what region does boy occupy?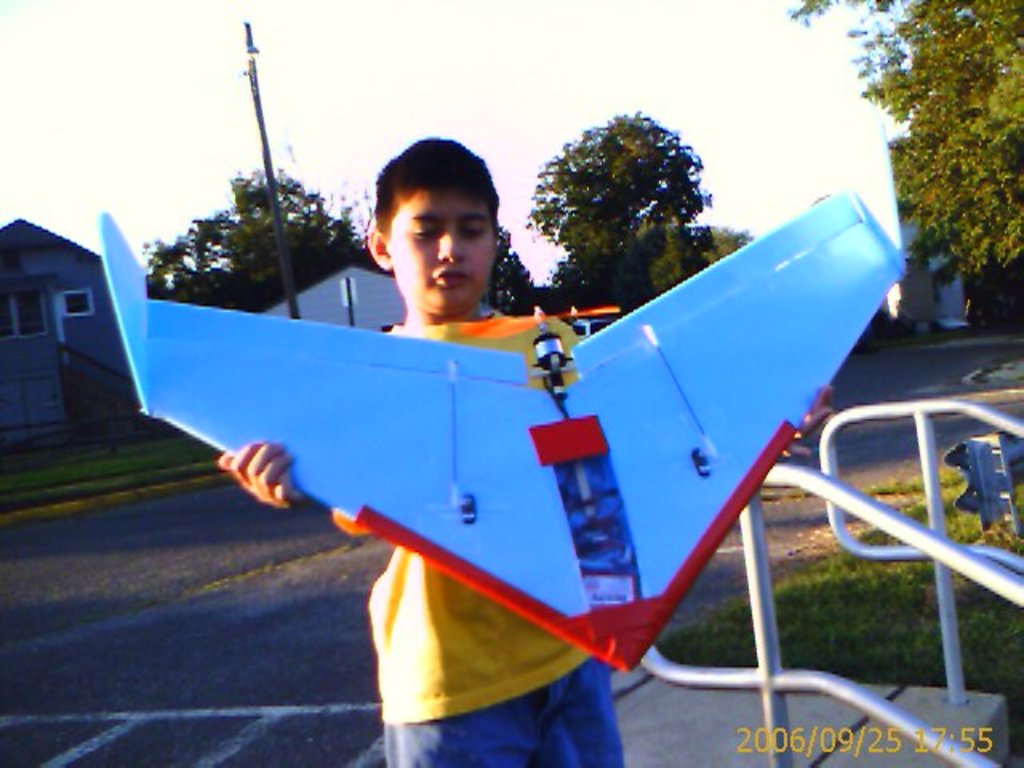
bbox=(218, 136, 835, 766).
